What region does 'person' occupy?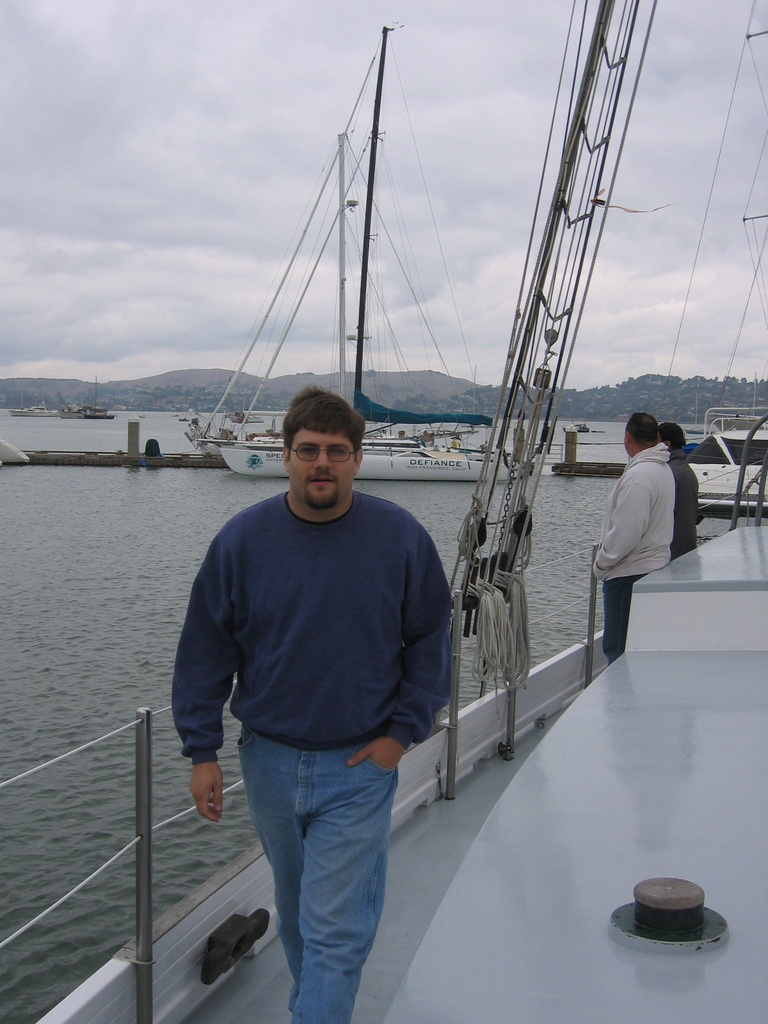
{"x1": 179, "y1": 386, "x2": 462, "y2": 1018}.
